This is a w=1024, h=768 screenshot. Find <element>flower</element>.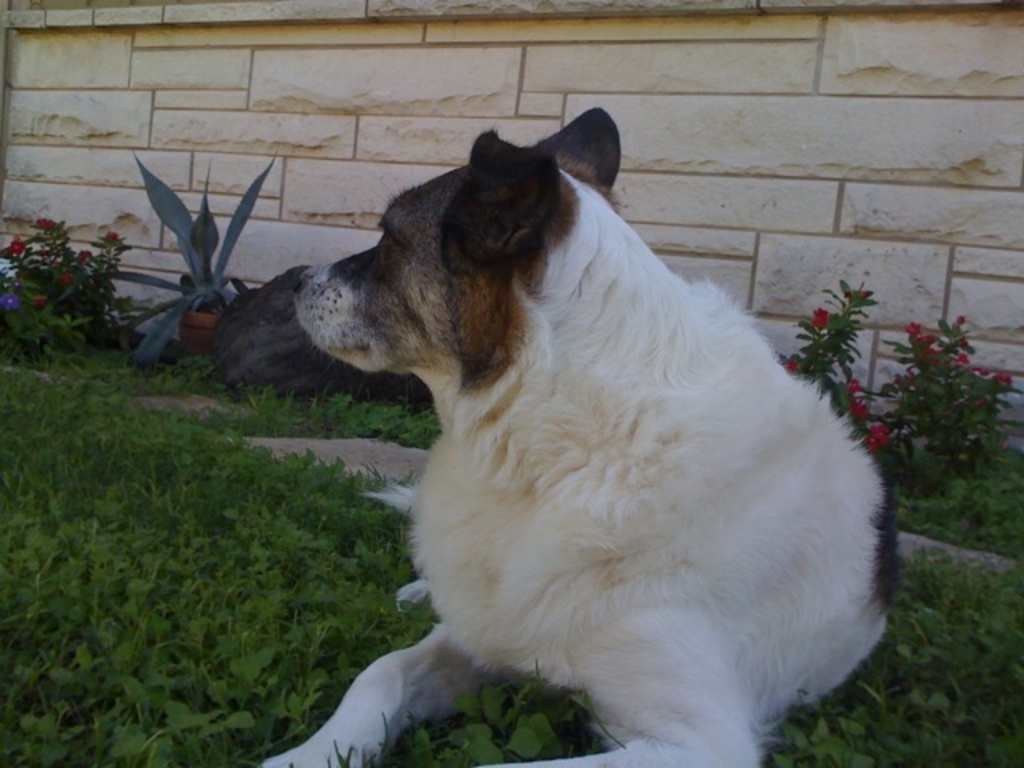
Bounding box: <box>850,421,886,451</box>.
